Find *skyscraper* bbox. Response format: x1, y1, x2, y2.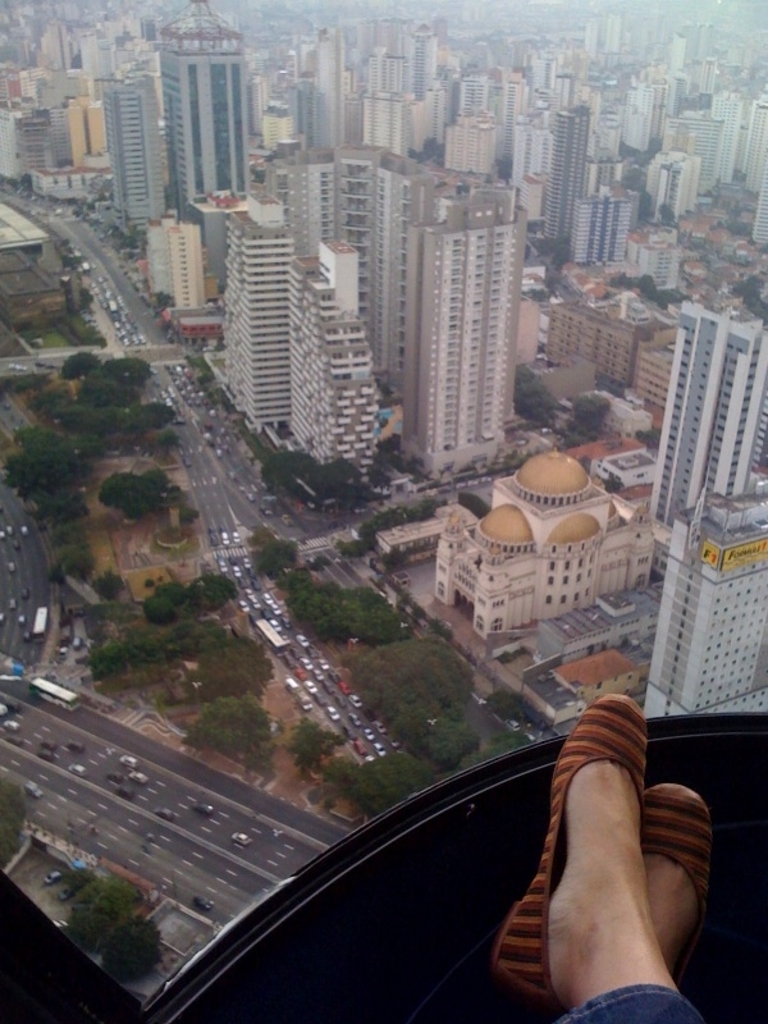
100, 78, 168, 219.
